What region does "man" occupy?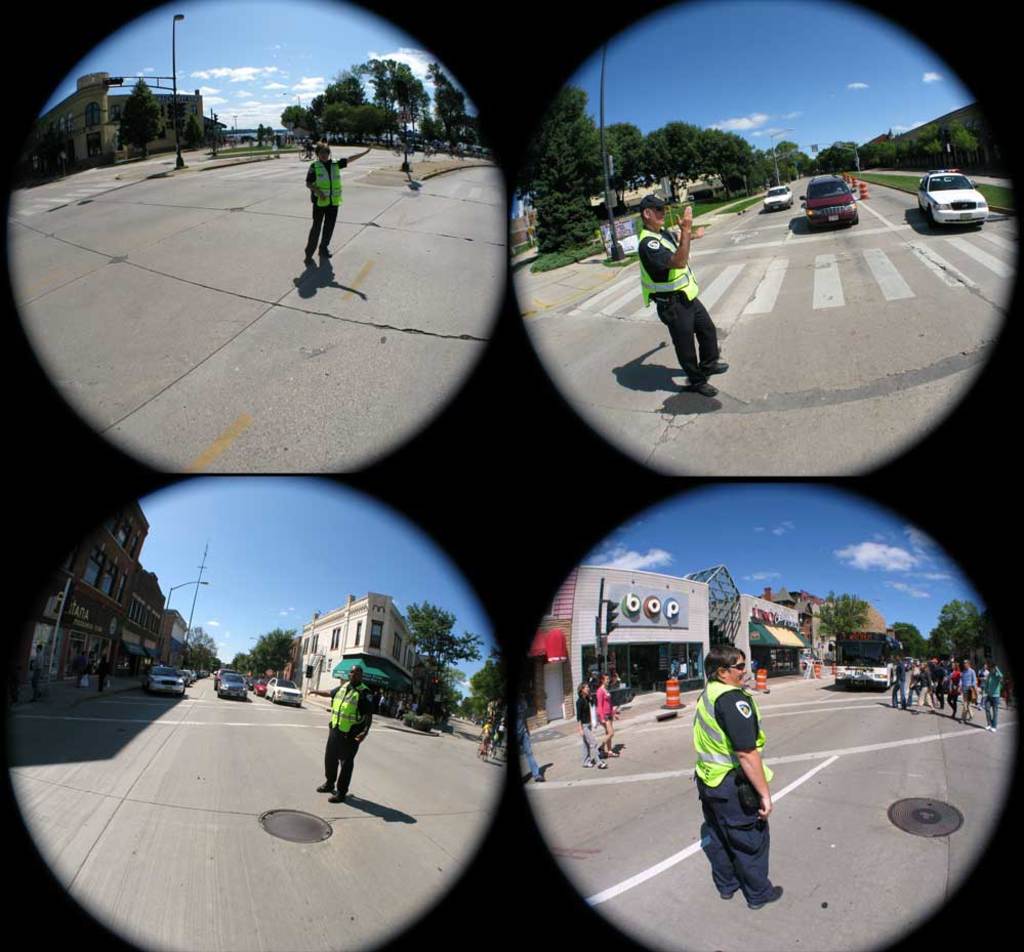
(679, 630, 794, 909).
